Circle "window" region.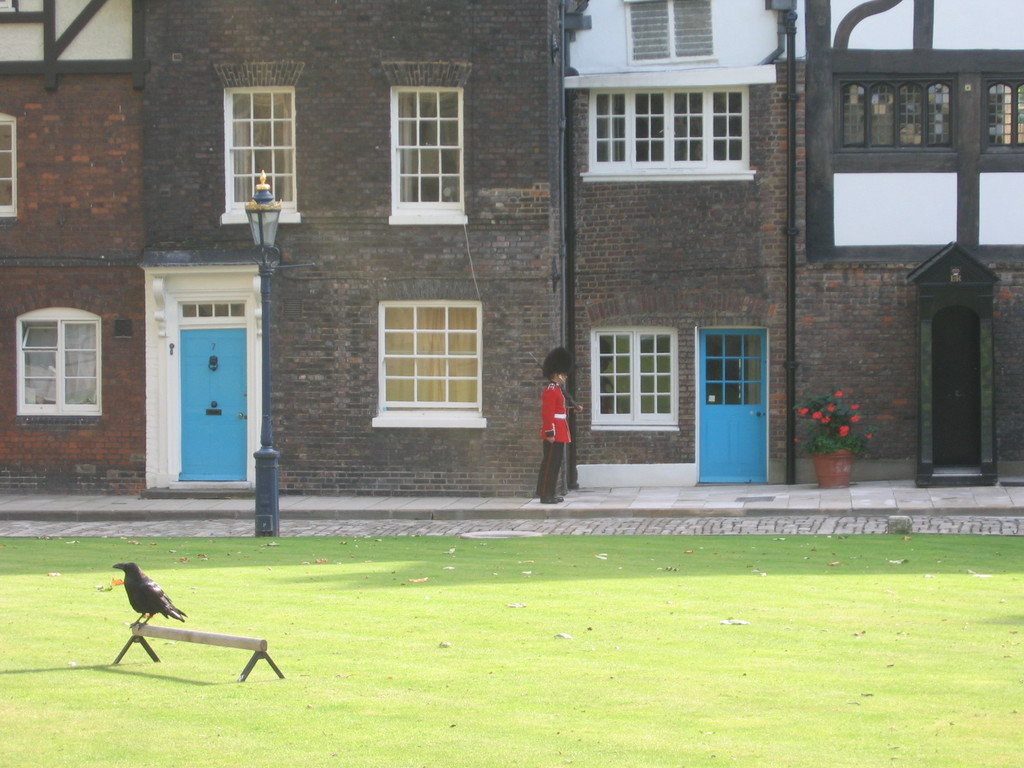
Region: (0, 113, 16, 216).
